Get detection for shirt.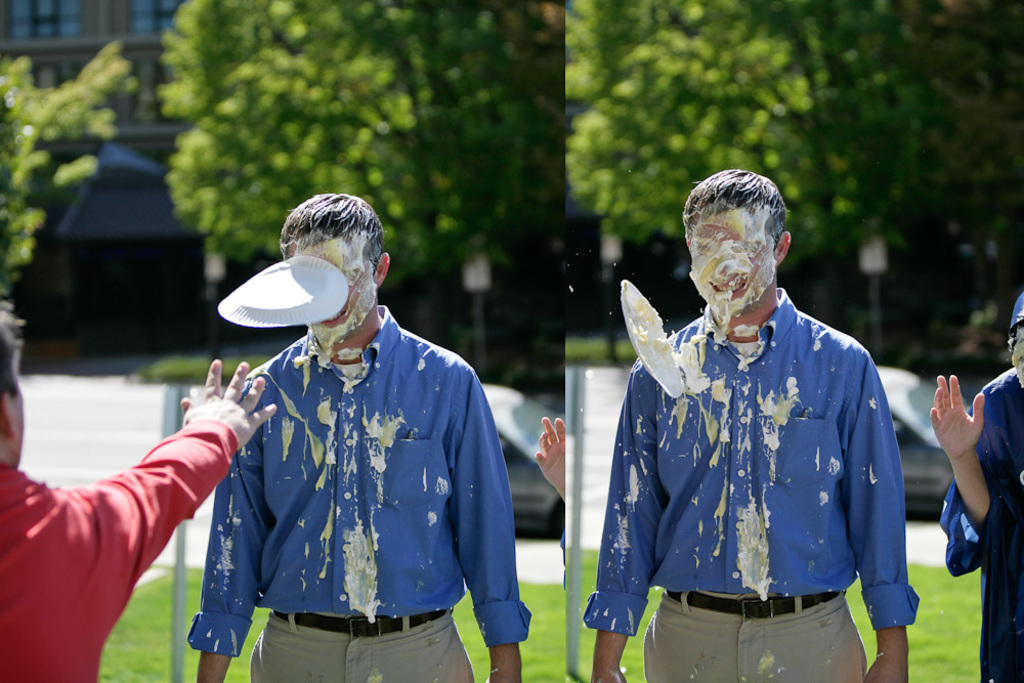
Detection: 615 261 905 653.
